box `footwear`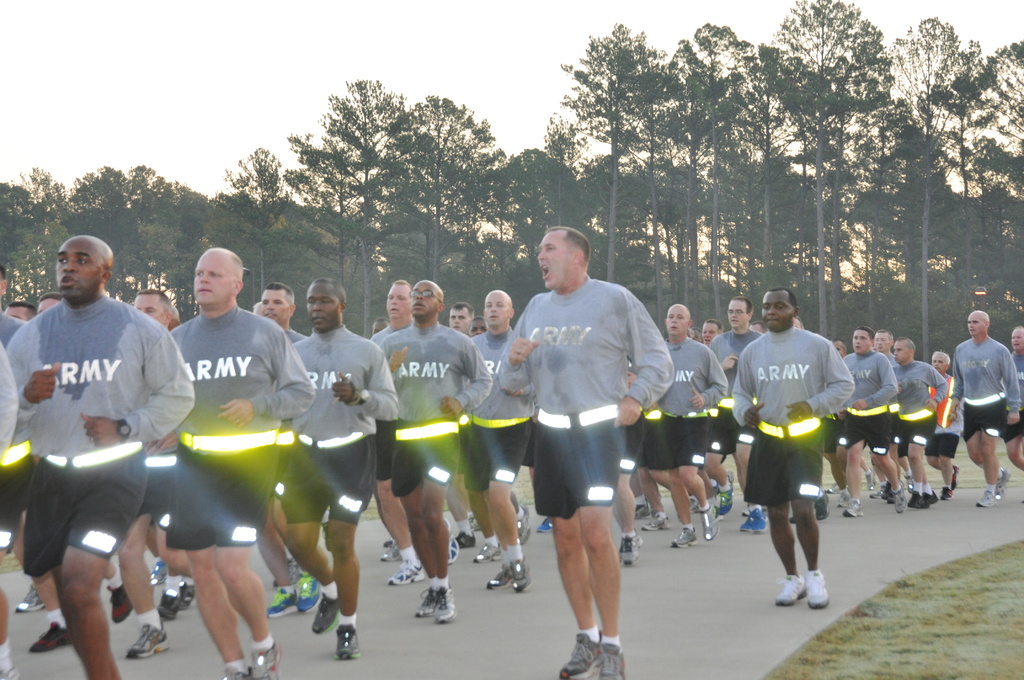
[416, 585, 436, 615]
